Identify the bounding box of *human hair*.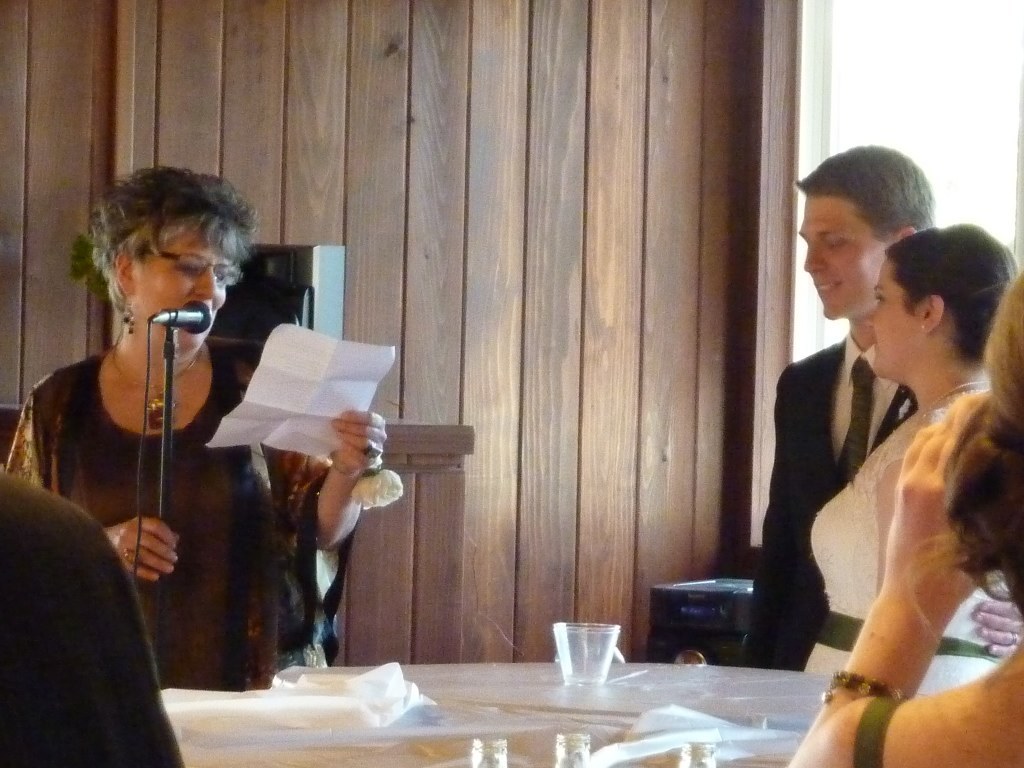
box(795, 144, 936, 244).
